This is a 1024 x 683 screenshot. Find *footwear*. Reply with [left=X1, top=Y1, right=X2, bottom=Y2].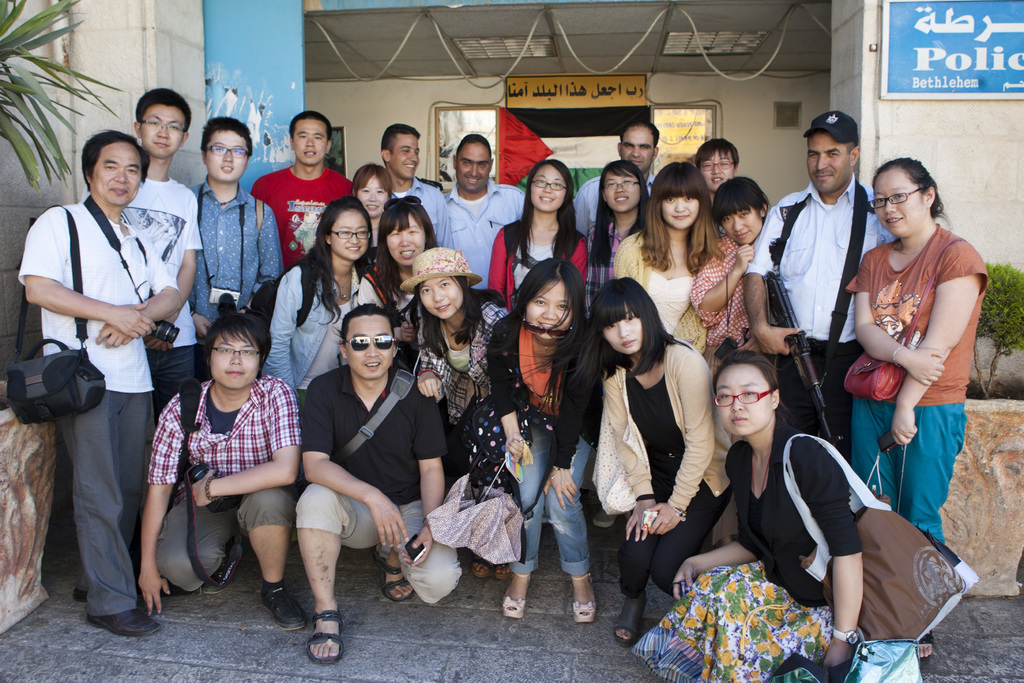
[left=201, top=551, right=239, bottom=593].
